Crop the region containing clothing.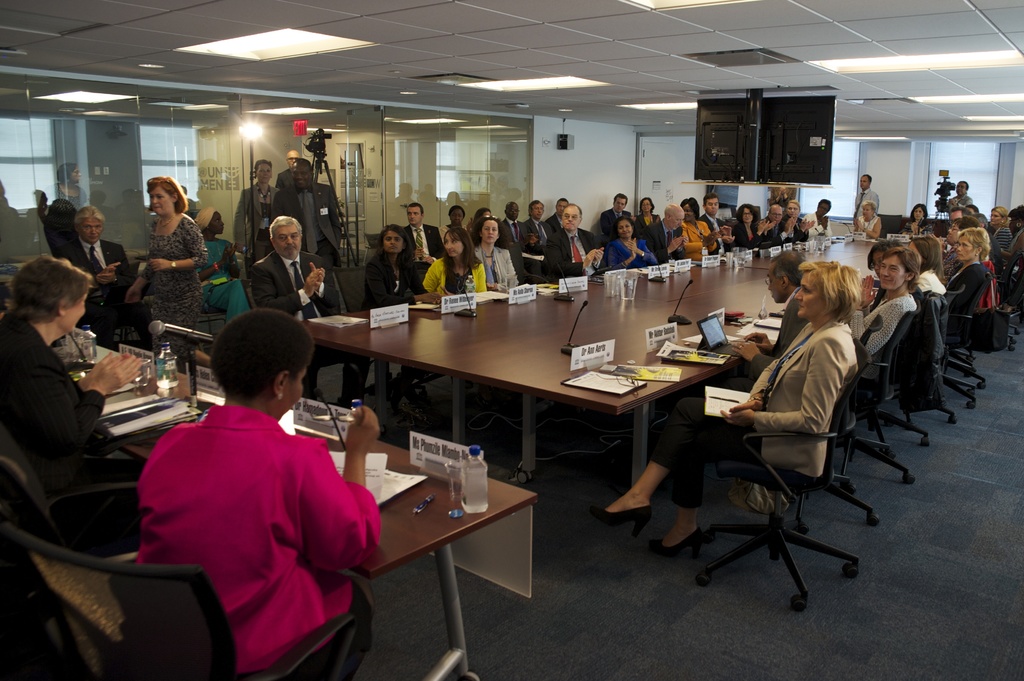
Crop region: {"left": 543, "top": 227, "right": 609, "bottom": 280}.
